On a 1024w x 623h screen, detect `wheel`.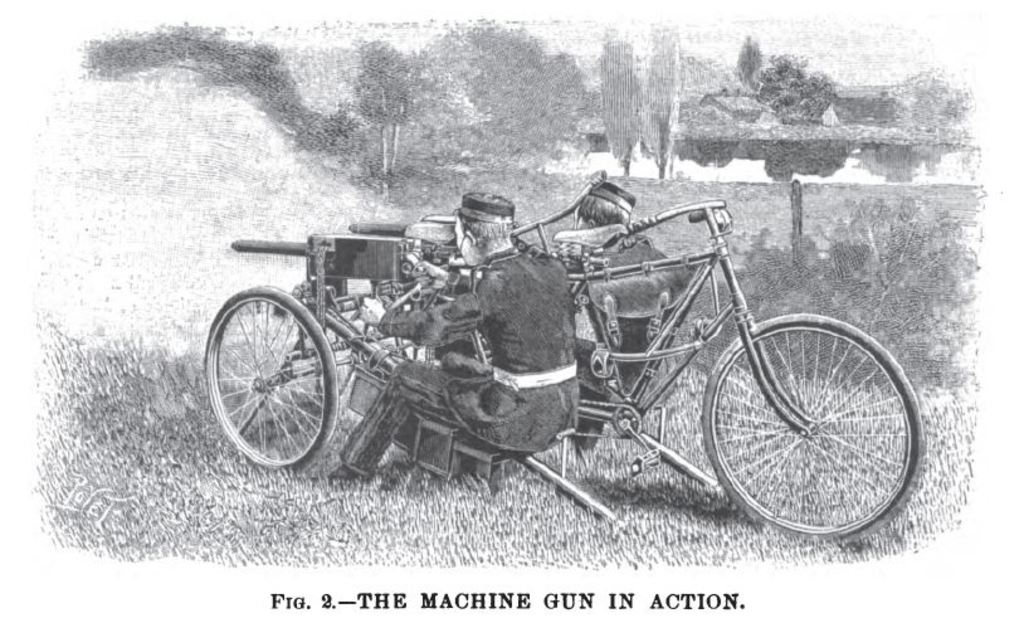
select_region(306, 308, 437, 423).
